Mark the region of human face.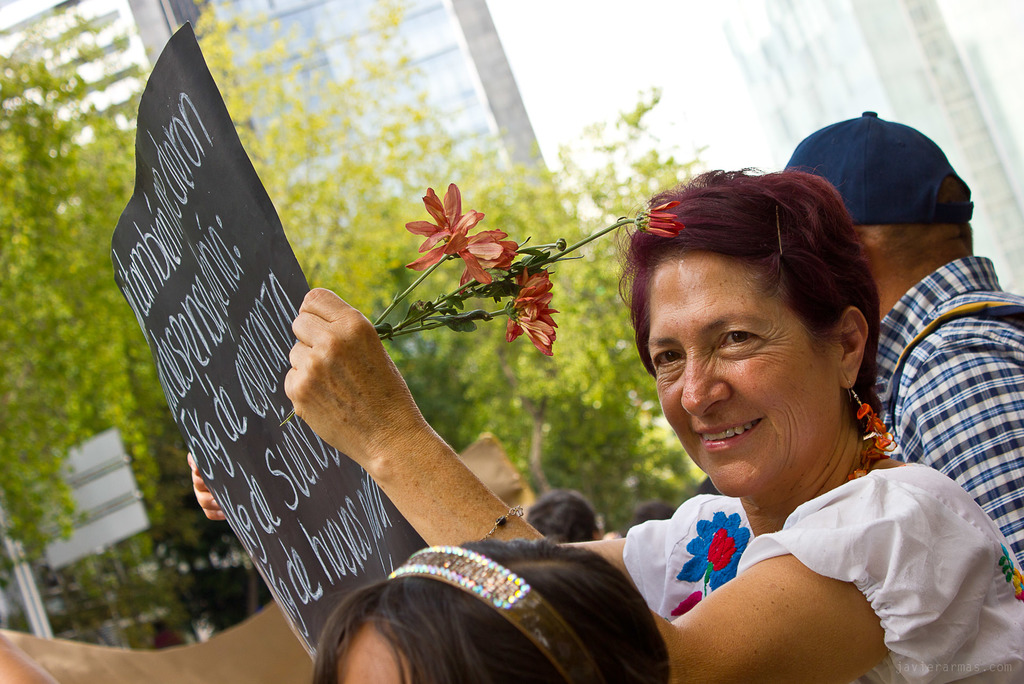
Region: rect(338, 619, 412, 683).
